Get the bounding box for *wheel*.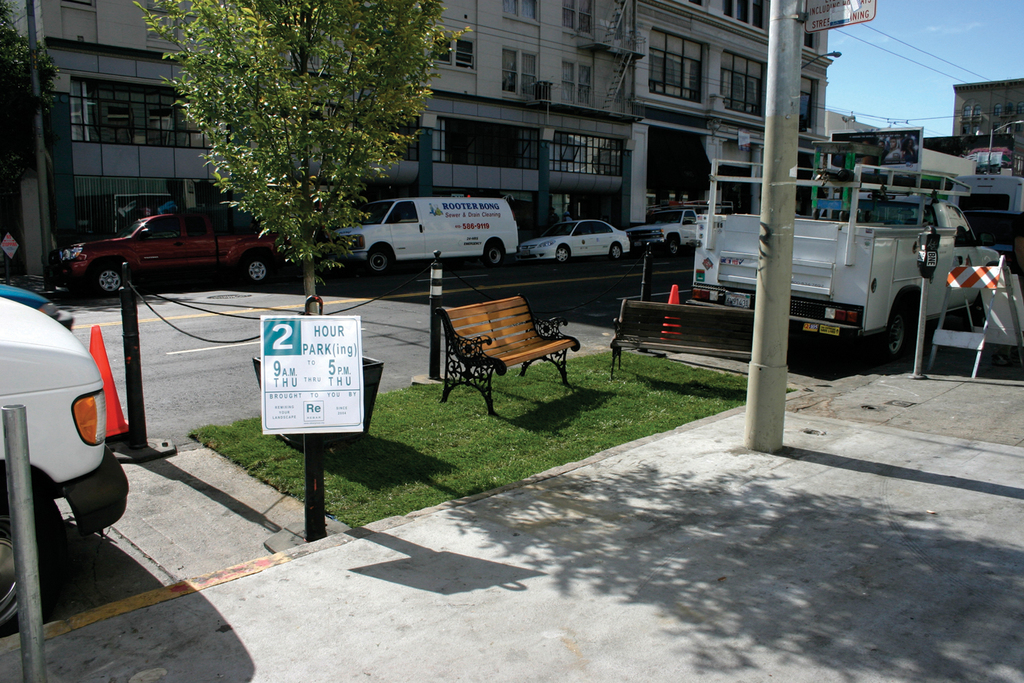
609/241/626/265.
